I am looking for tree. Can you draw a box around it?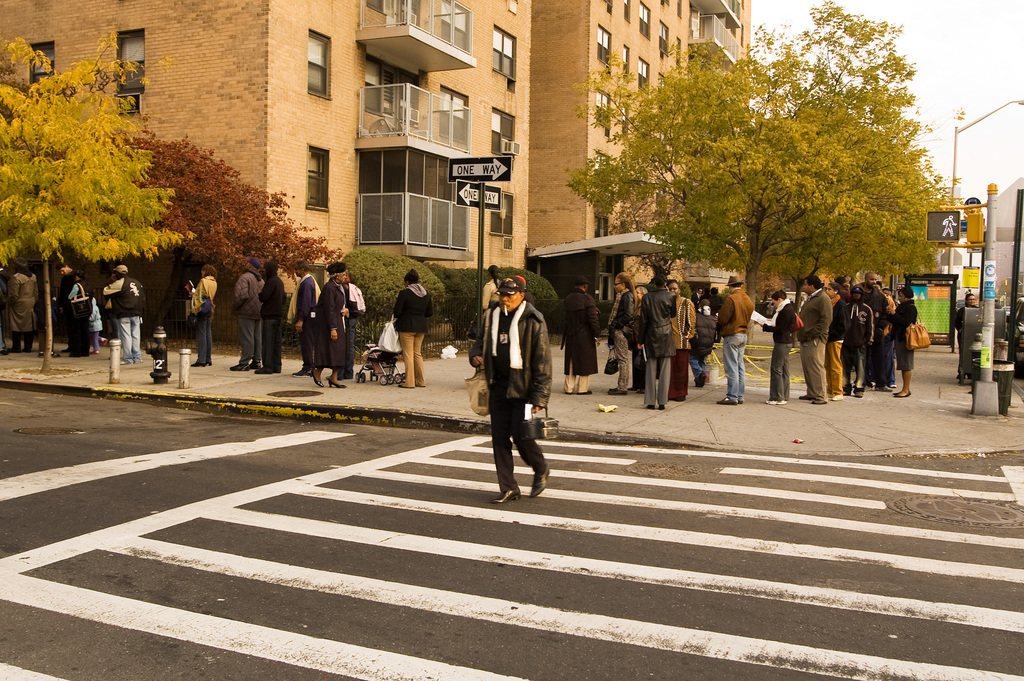
Sure, the bounding box is region(47, 135, 344, 340).
